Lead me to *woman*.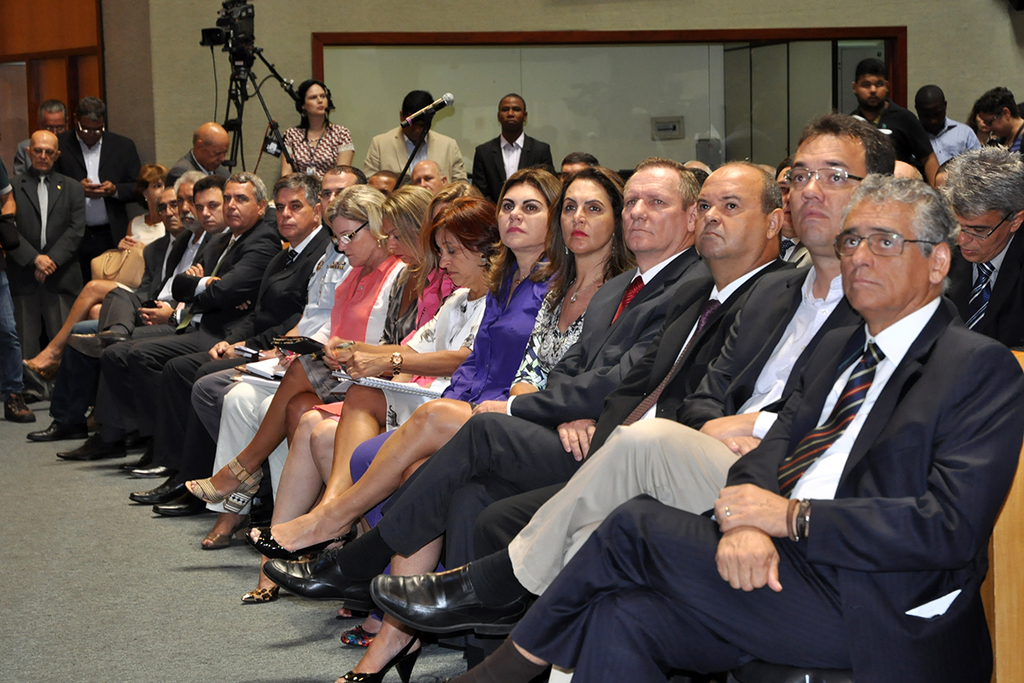
Lead to 311:197:503:620.
